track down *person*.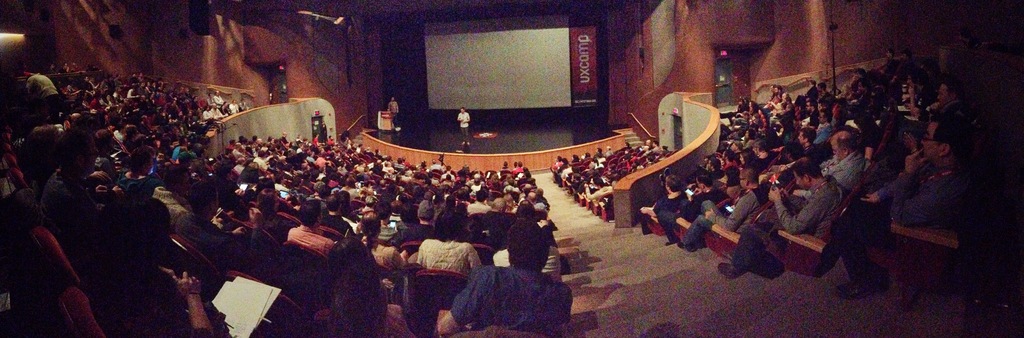
Tracked to [left=433, top=216, right=572, bottom=337].
